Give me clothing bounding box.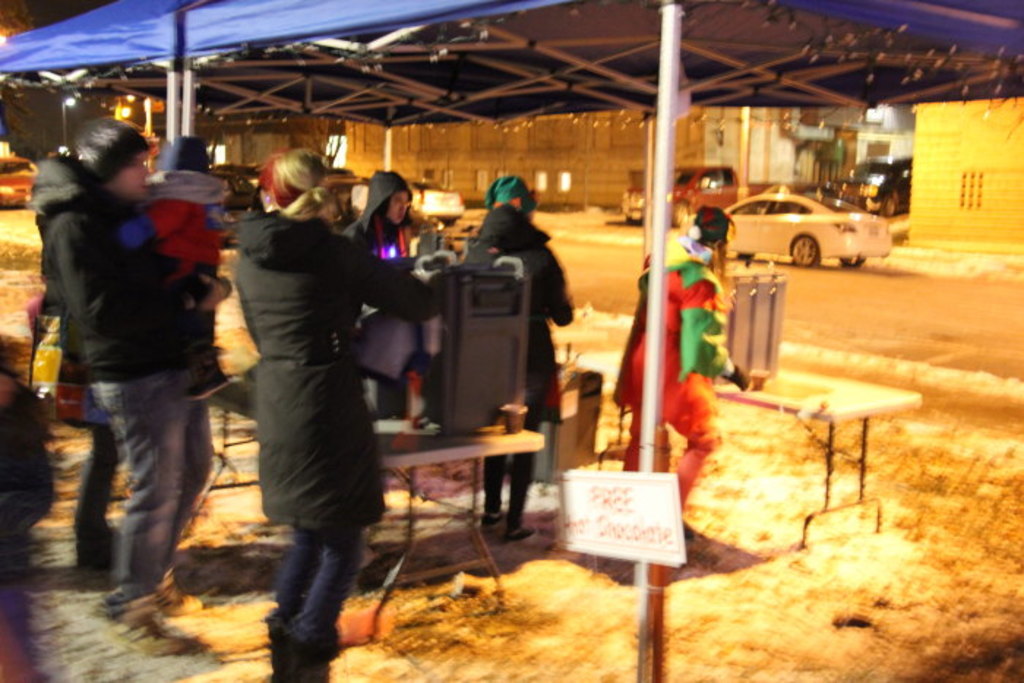
453/176/568/519.
